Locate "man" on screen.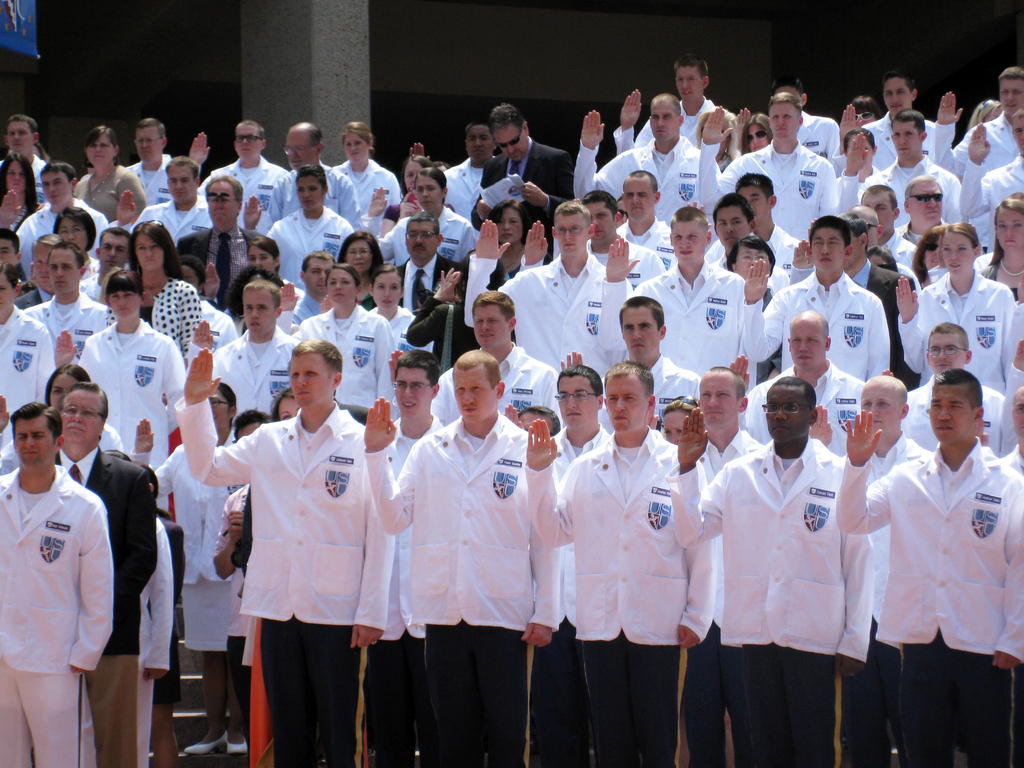
On screen at bbox=(406, 122, 499, 227).
